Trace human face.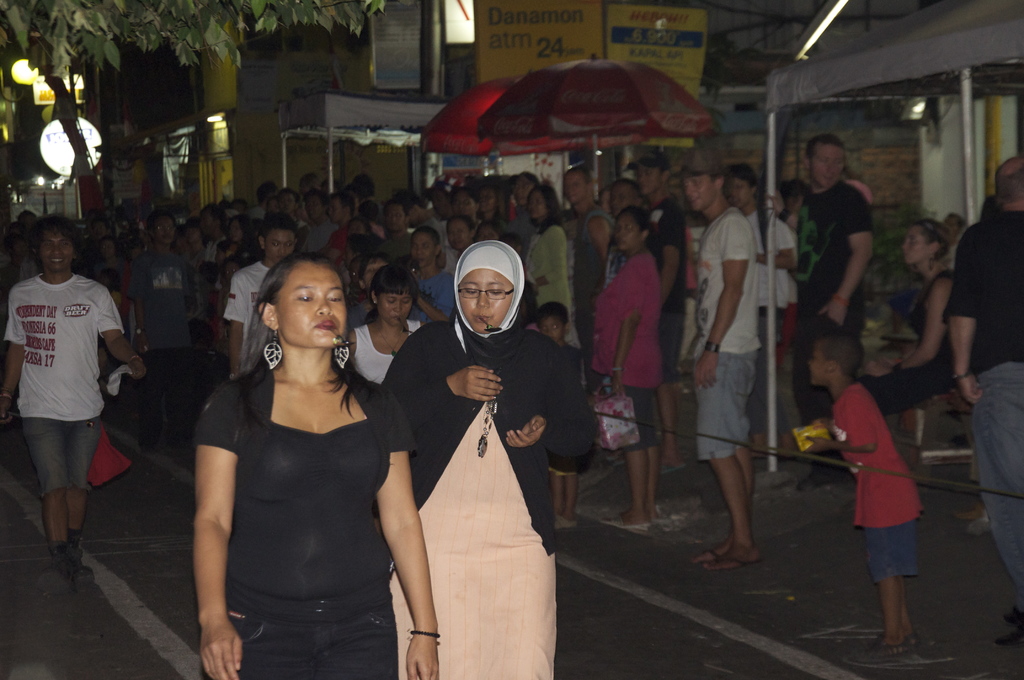
Traced to (268,229,292,259).
